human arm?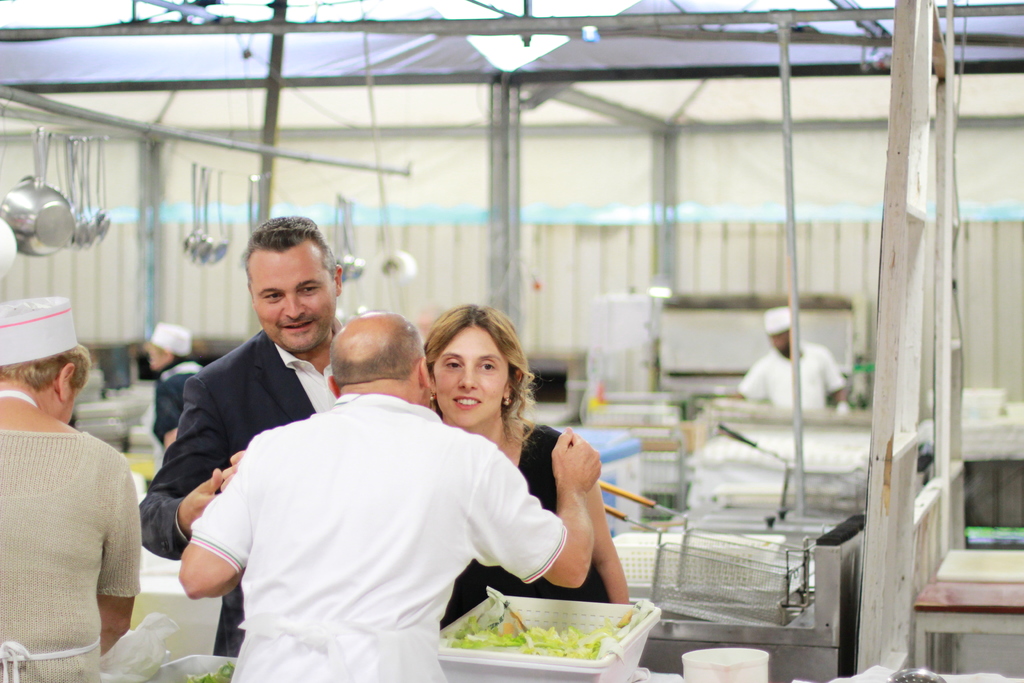
<bbox>95, 456, 142, 661</bbox>
